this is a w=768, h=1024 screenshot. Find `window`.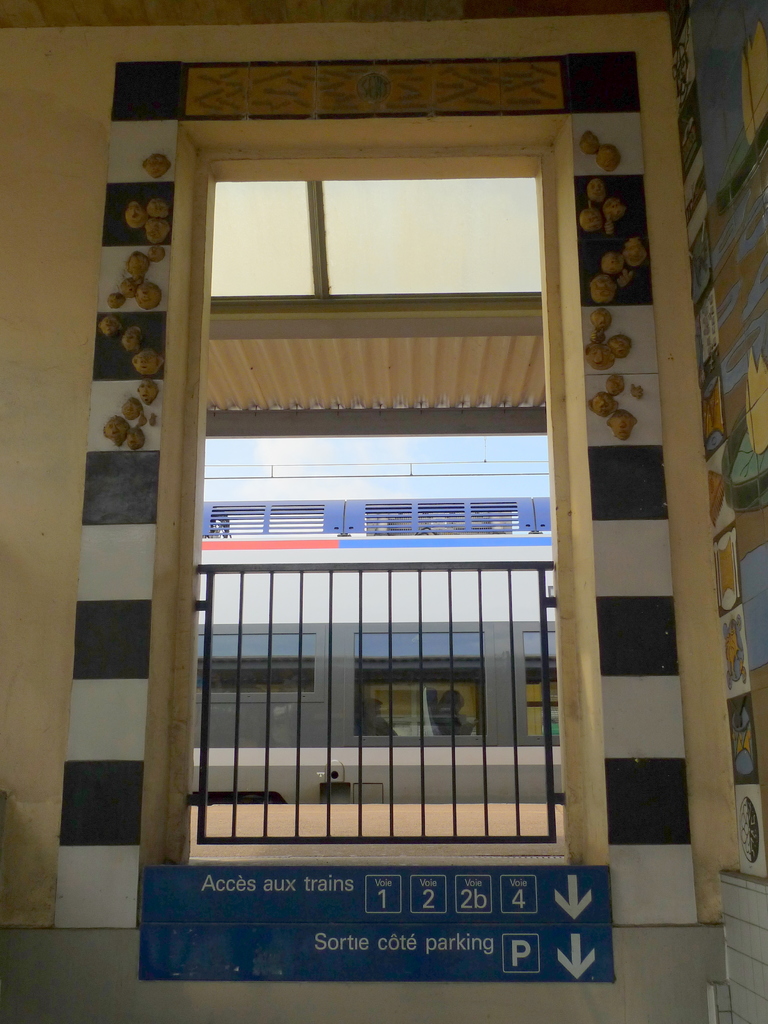
Bounding box: [84, 452, 164, 527].
